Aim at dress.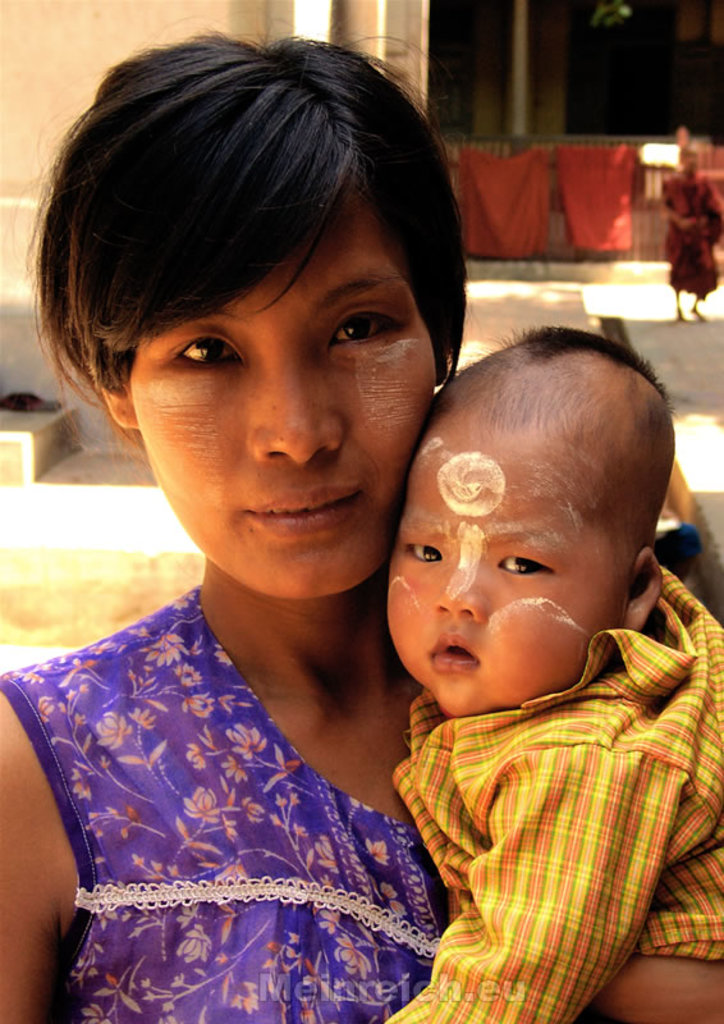
Aimed at {"x1": 15, "y1": 580, "x2": 468, "y2": 1023}.
